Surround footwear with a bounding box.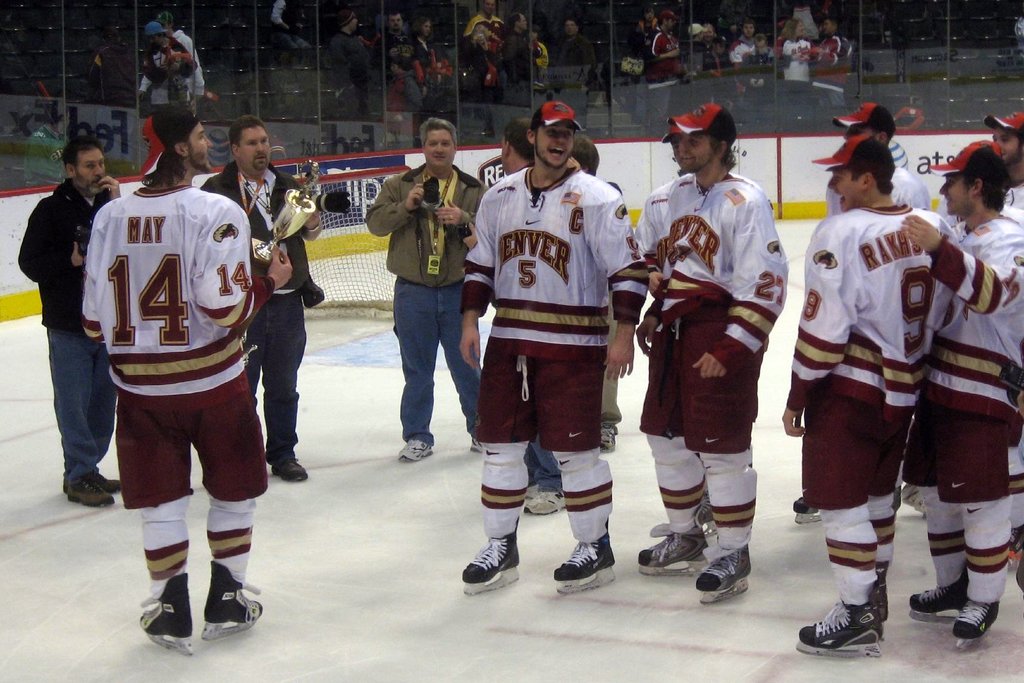
bbox(461, 533, 519, 594).
